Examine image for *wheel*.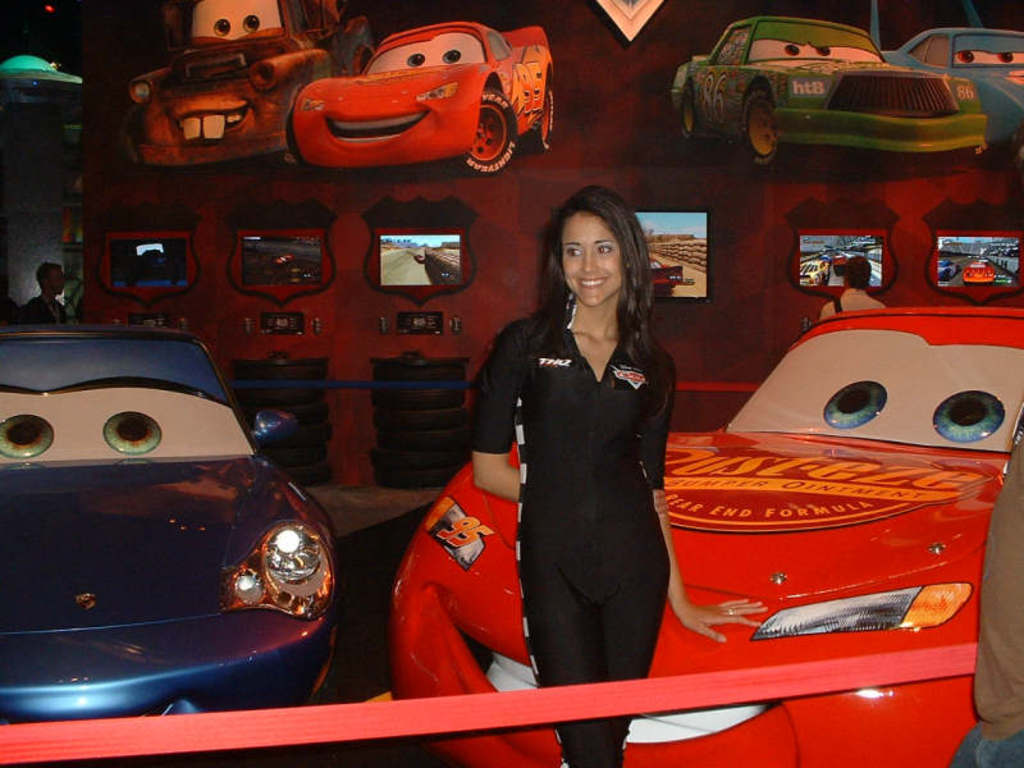
Examination result: rect(352, 37, 381, 83).
